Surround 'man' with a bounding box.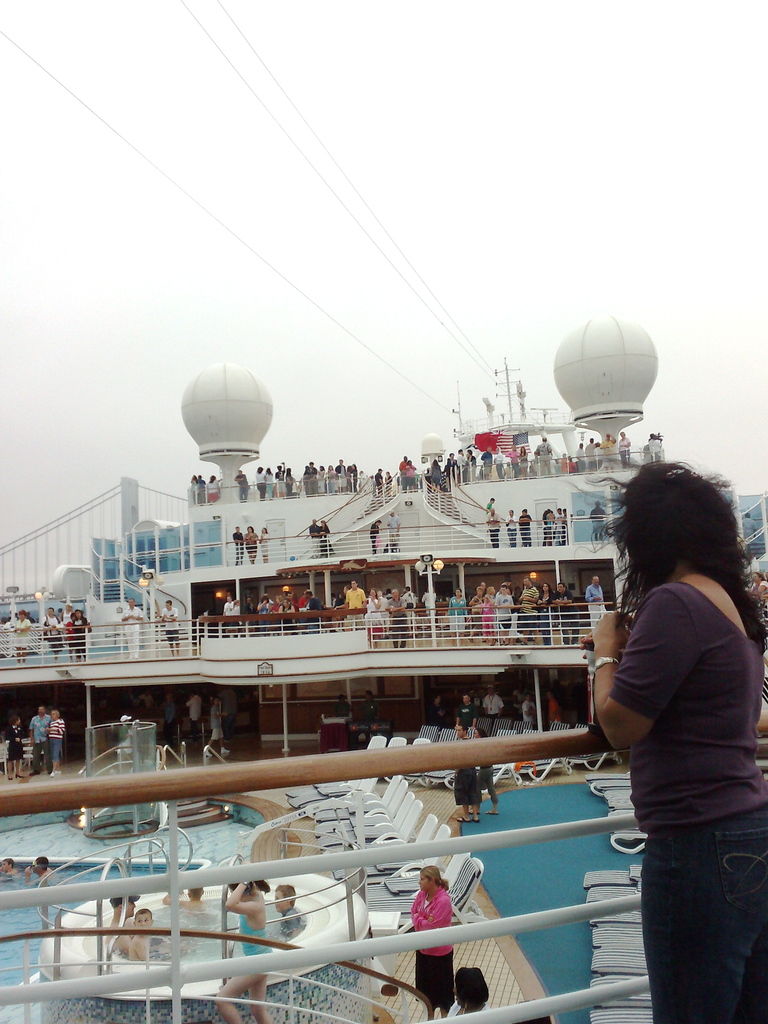
box=[484, 685, 504, 714].
